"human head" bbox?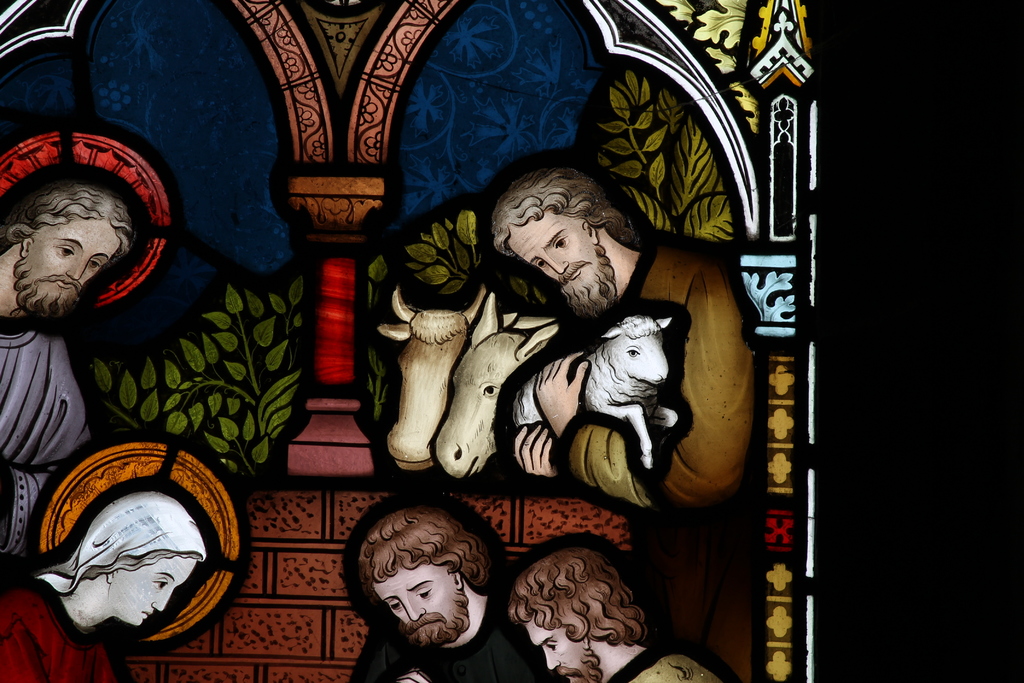
[left=359, top=504, right=493, bottom=646]
